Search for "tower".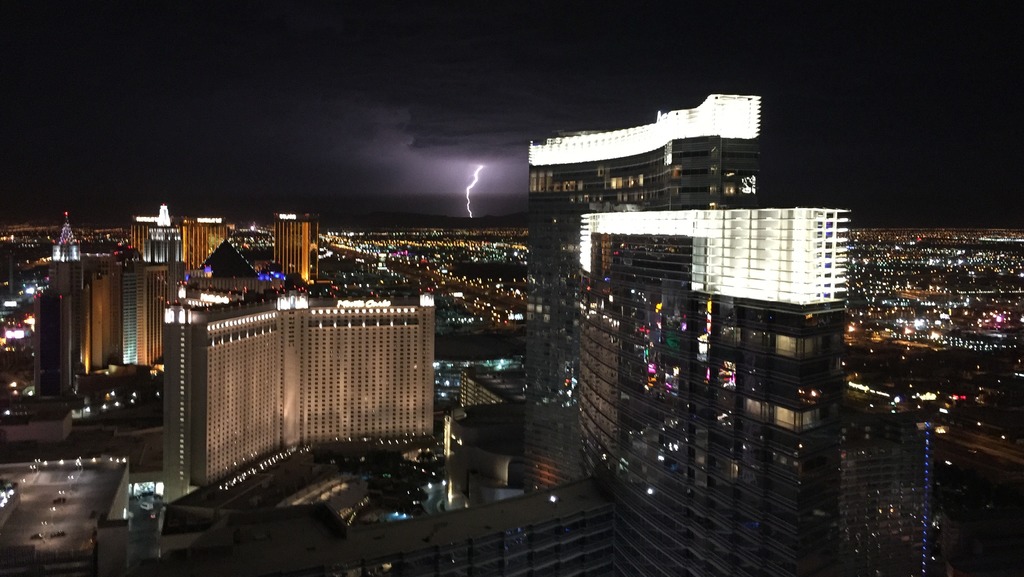
Found at x1=527, y1=84, x2=765, y2=503.
